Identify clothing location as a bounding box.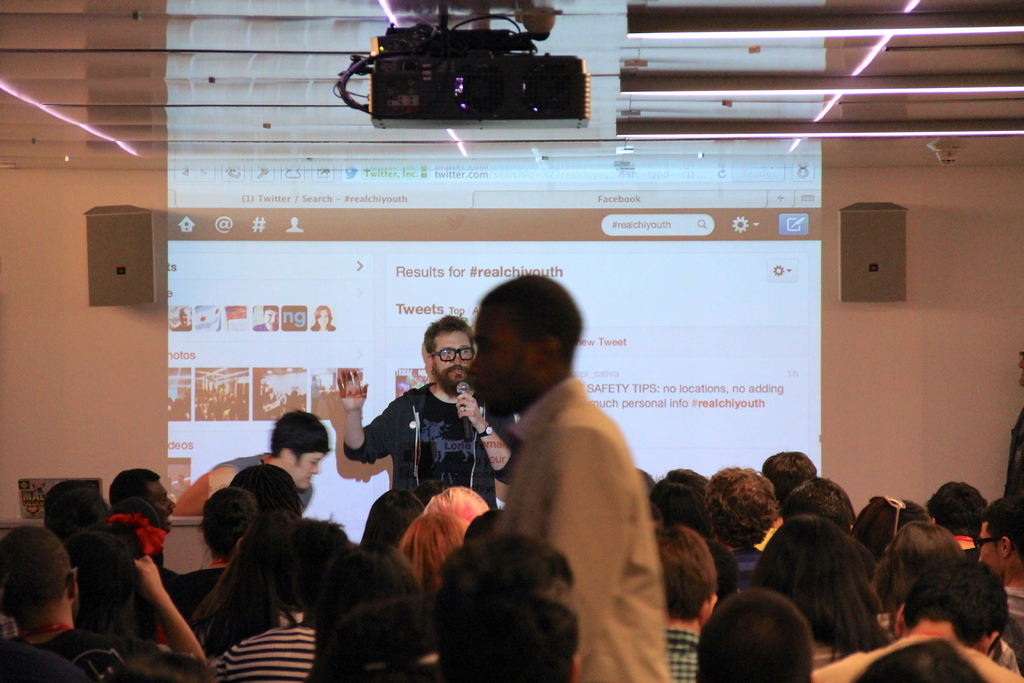
728, 545, 764, 592.
